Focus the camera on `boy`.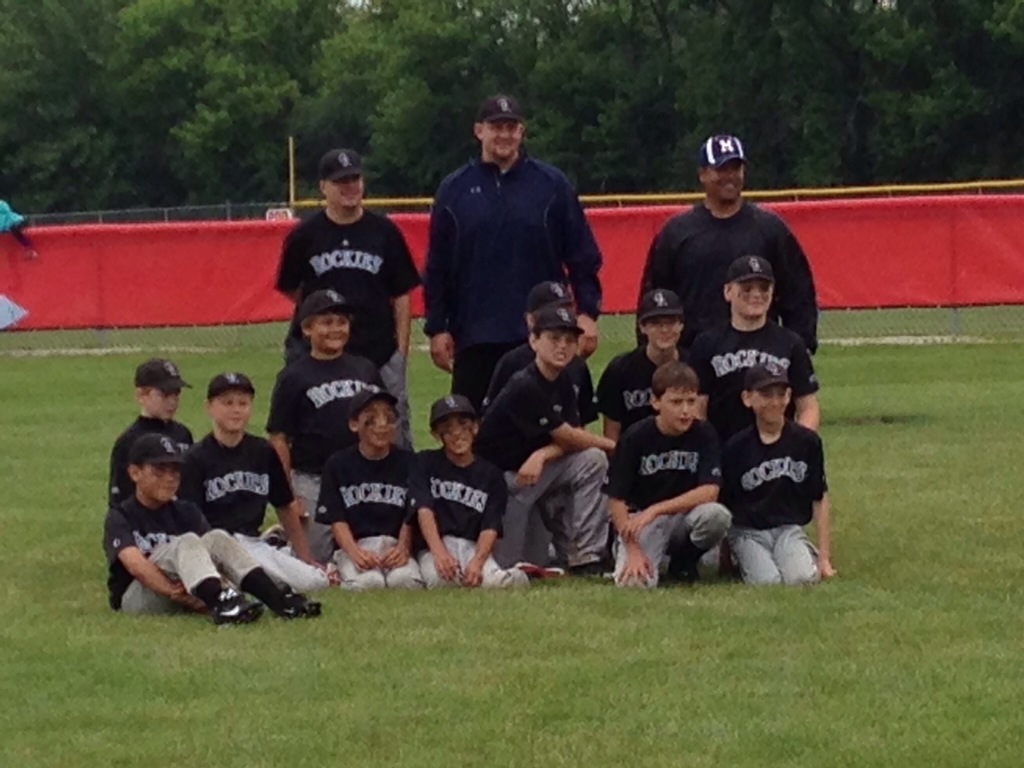
Focus region: (720, 367, 840, 580).
